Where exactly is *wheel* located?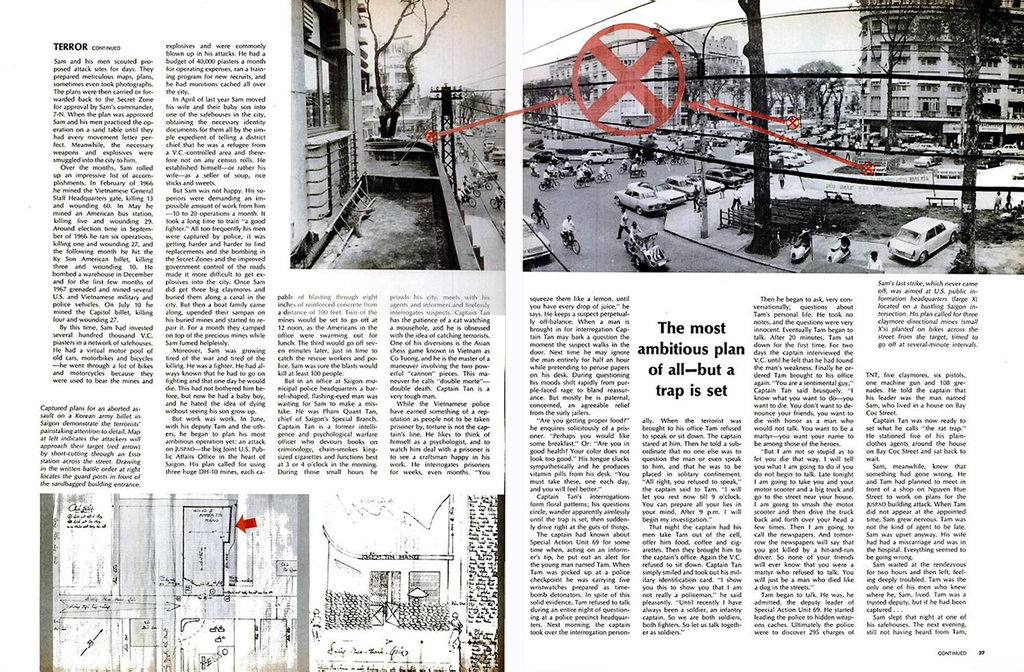
Its bounding box is bbox(541, 218, 550, 230).
